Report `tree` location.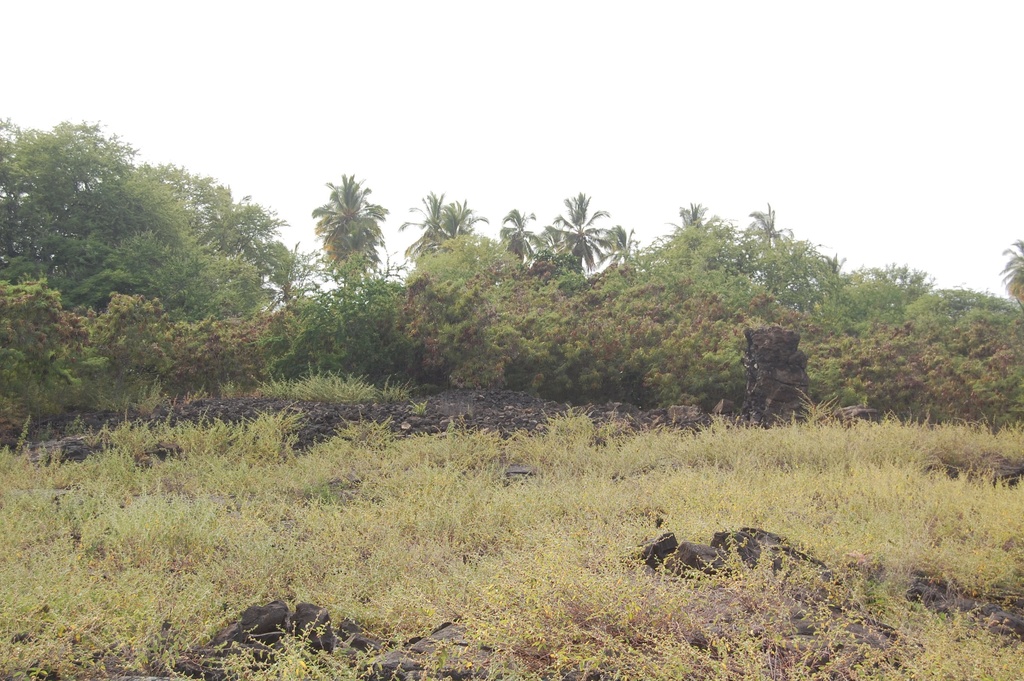
Report: <bbox>314, 171, 391, 296</bbox>.
